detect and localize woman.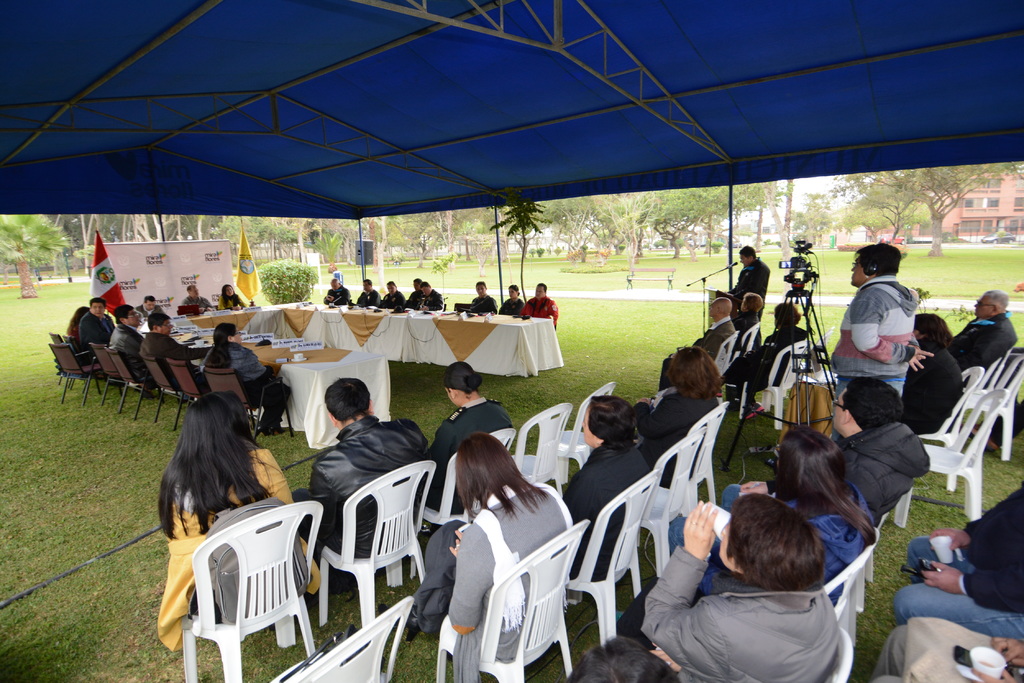
Localized at (x1=415, y1=431, x2=575, y2=663).
